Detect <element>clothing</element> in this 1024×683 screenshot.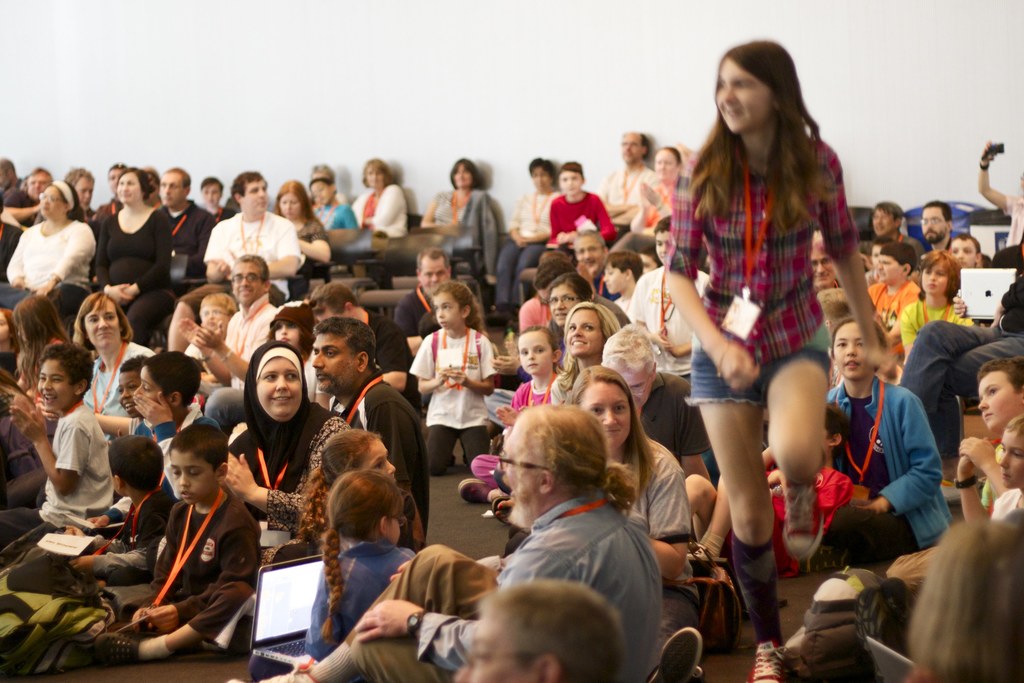
Detection: 808,370,948,561.
